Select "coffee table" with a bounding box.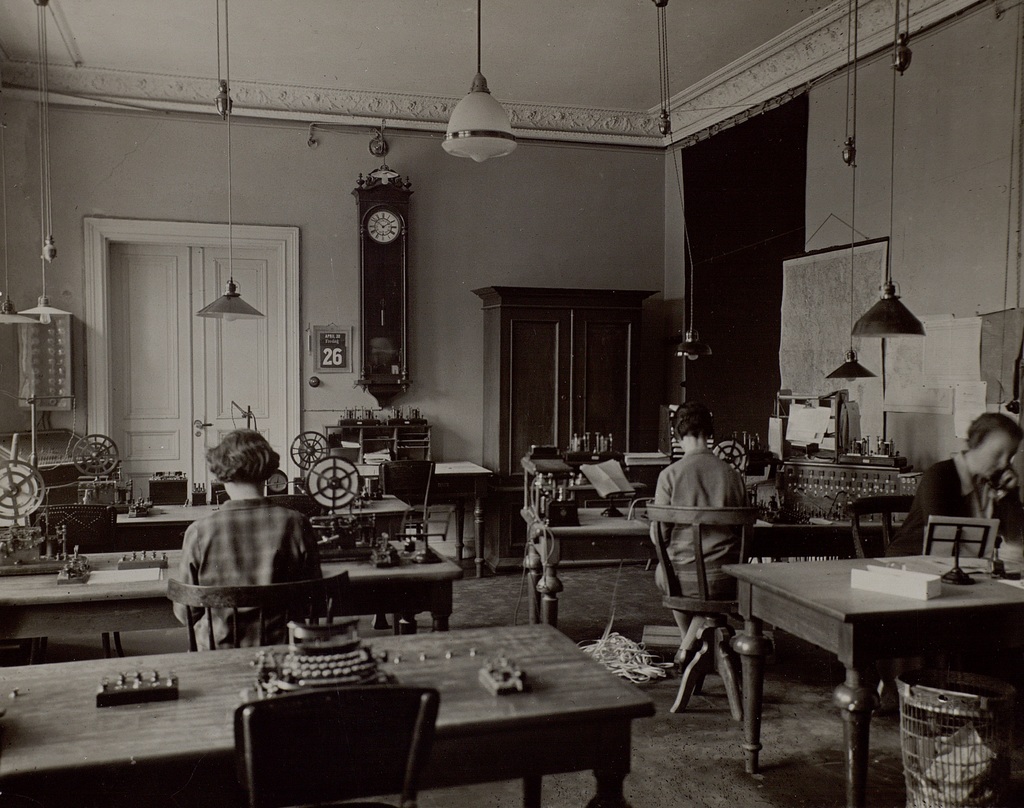
[x1=125, y1=490, x2=410, y2=544].
